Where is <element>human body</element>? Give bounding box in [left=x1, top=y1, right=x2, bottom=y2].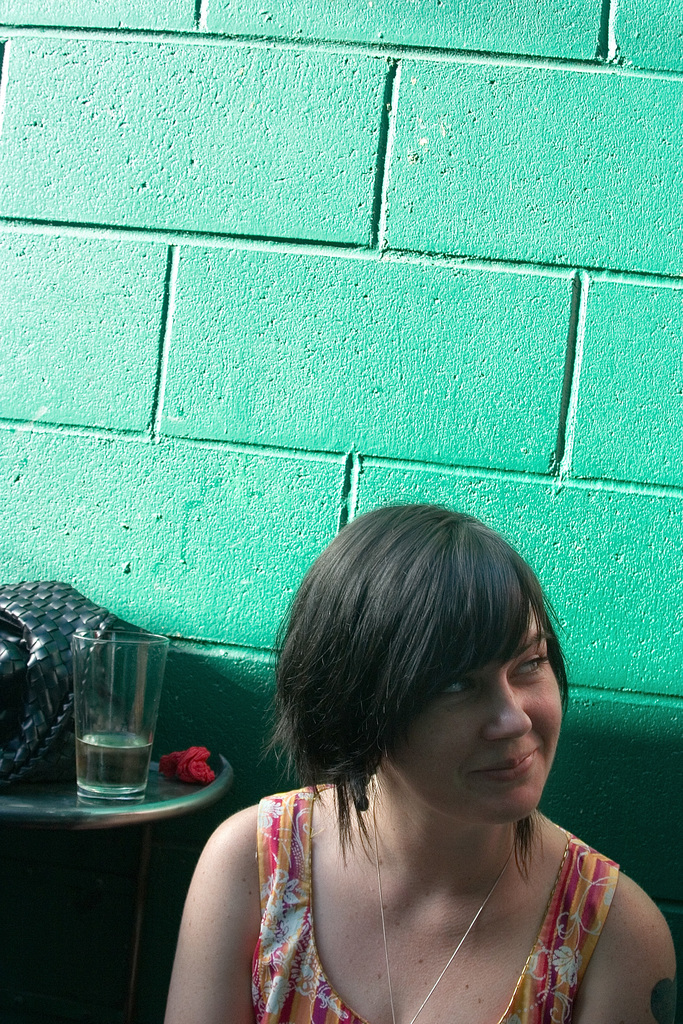
[left=153, top=495, right=682, bottom=1023].
